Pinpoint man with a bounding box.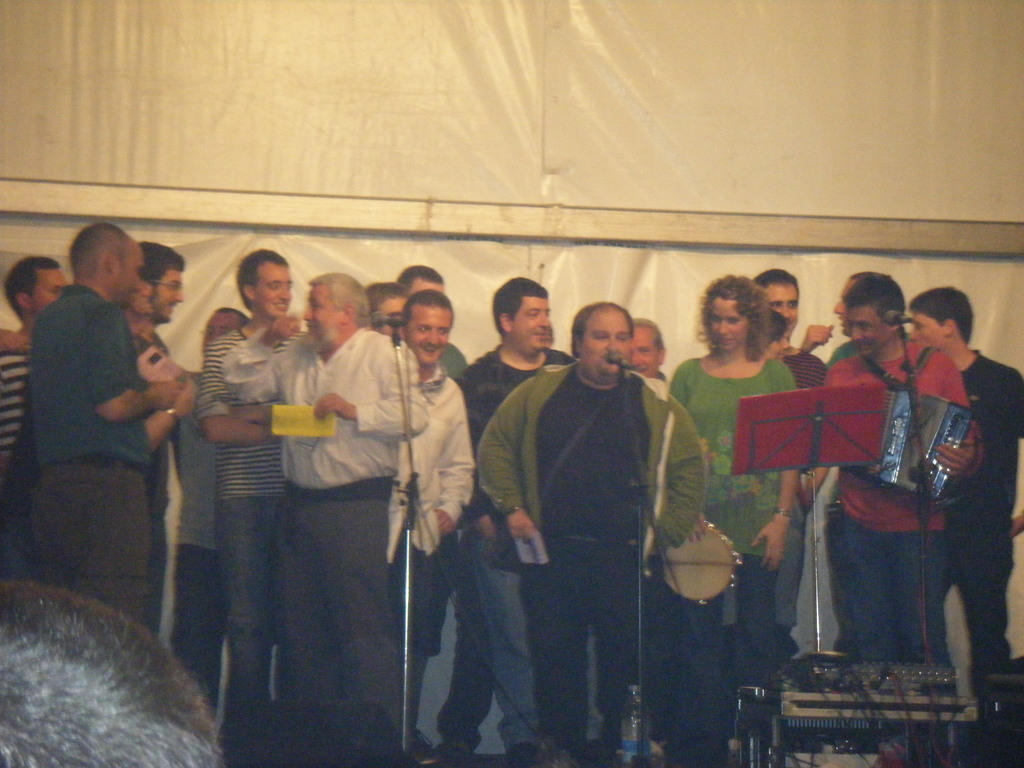
730:267:834:681.
